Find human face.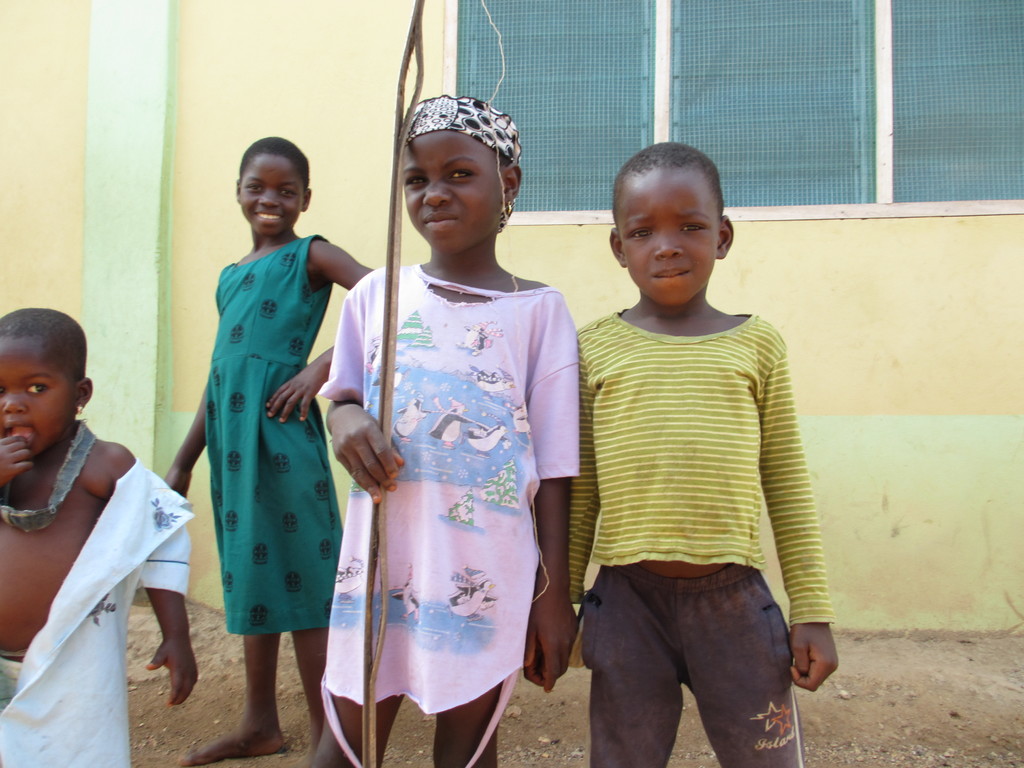
612 175 719 303.
